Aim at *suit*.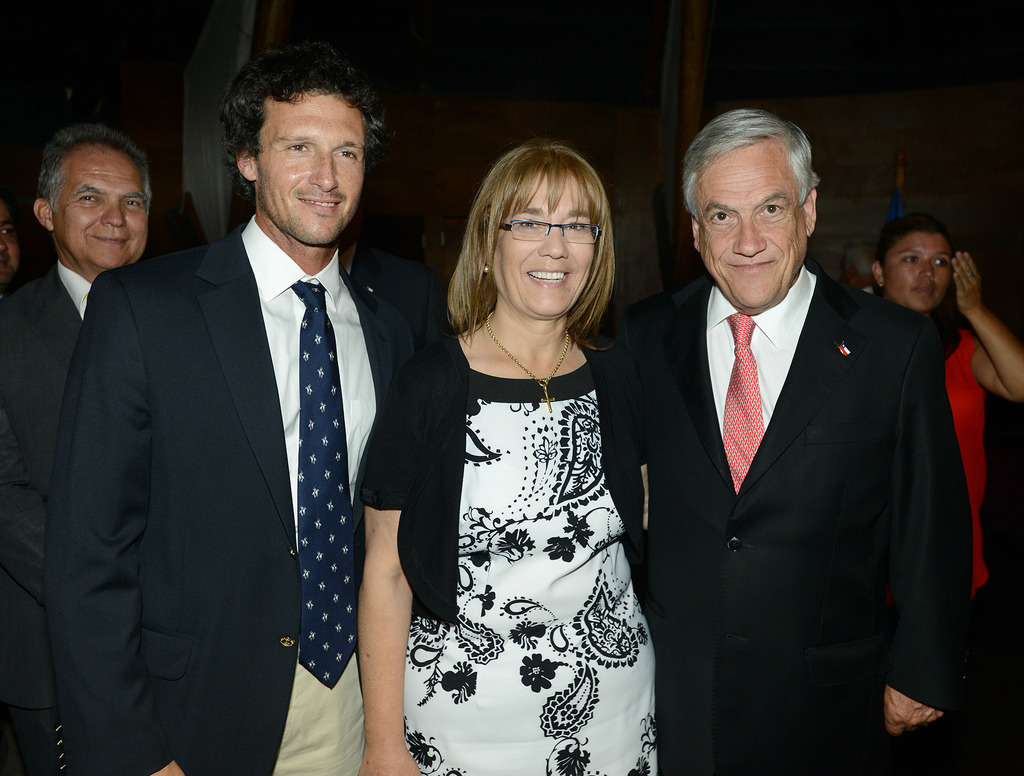
Aimed at [left=0, top=60, right=442, bottom=775].
